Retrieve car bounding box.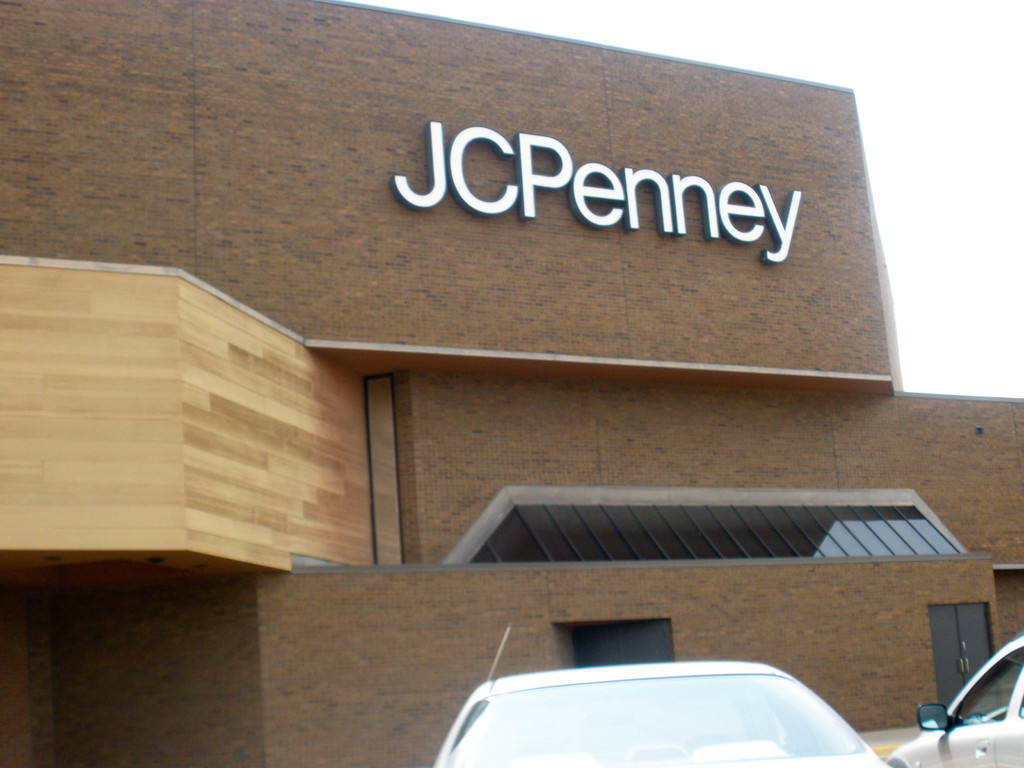
Bounding box: region(428, 656, 905, 762).
